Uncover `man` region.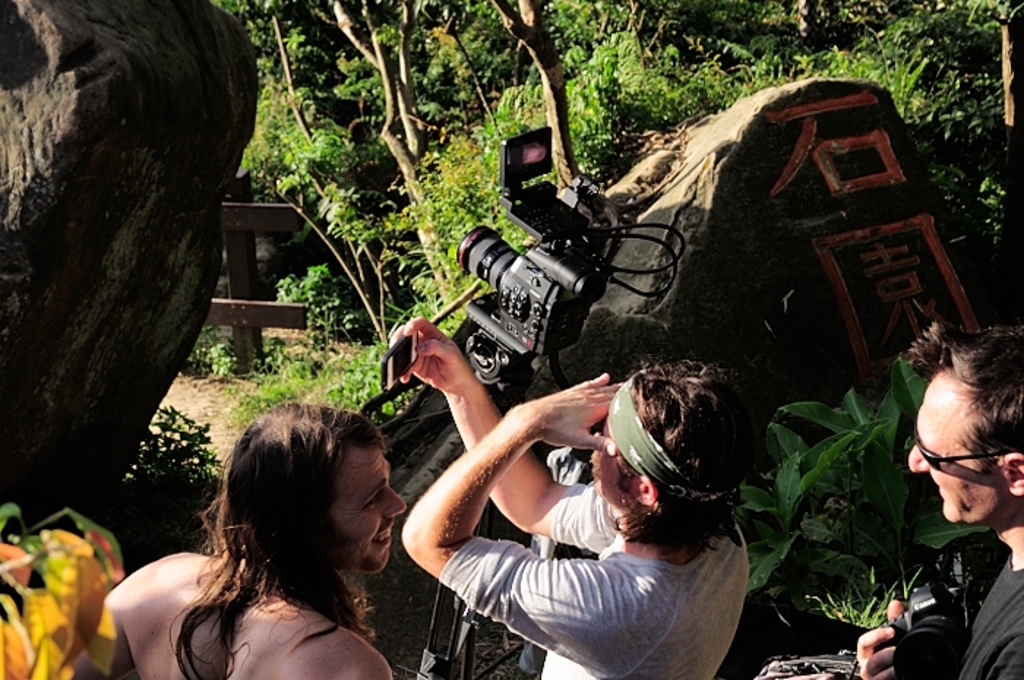
Uncovered: bbox=(374, 310, 764, 679).
